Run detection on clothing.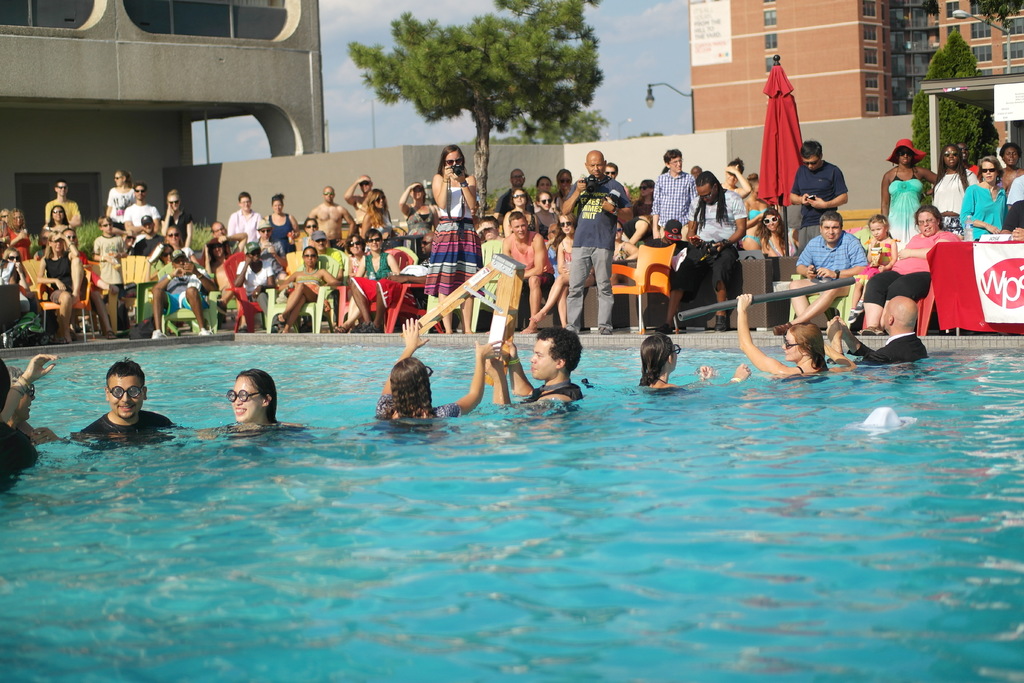
Result: {"left": 242, "top": 247, "right": 280, "bottom": 313}.
